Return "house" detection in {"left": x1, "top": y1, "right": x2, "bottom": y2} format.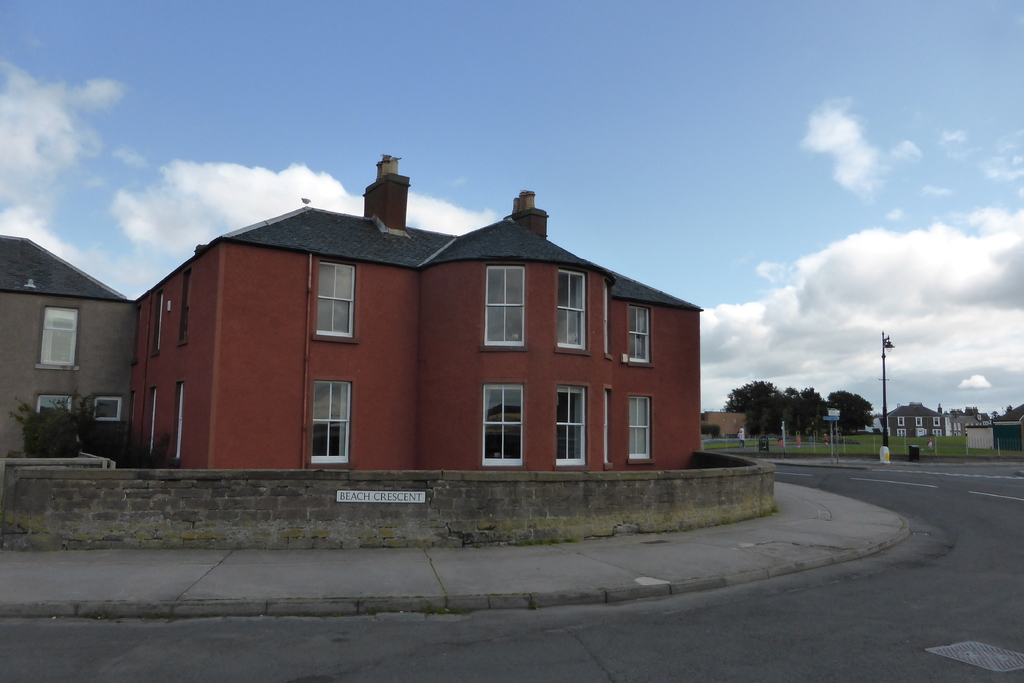
{"left": 0, "top": 234, "right": 138, "bottom": 470}.
